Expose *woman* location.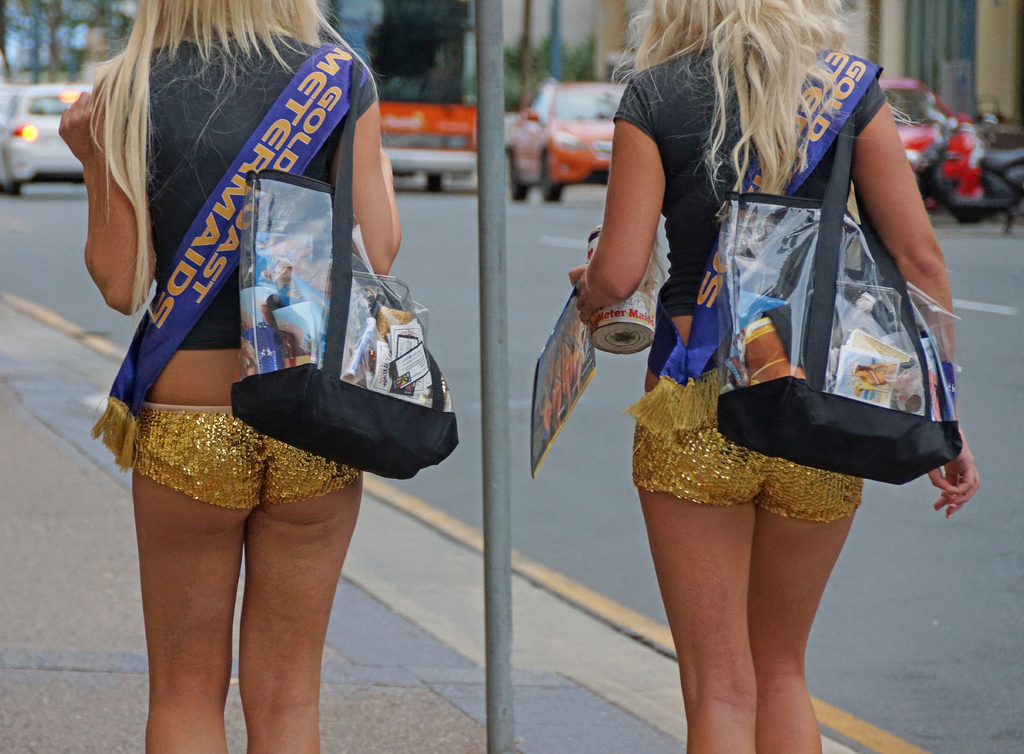
Exposed at 566/0/980/753.
